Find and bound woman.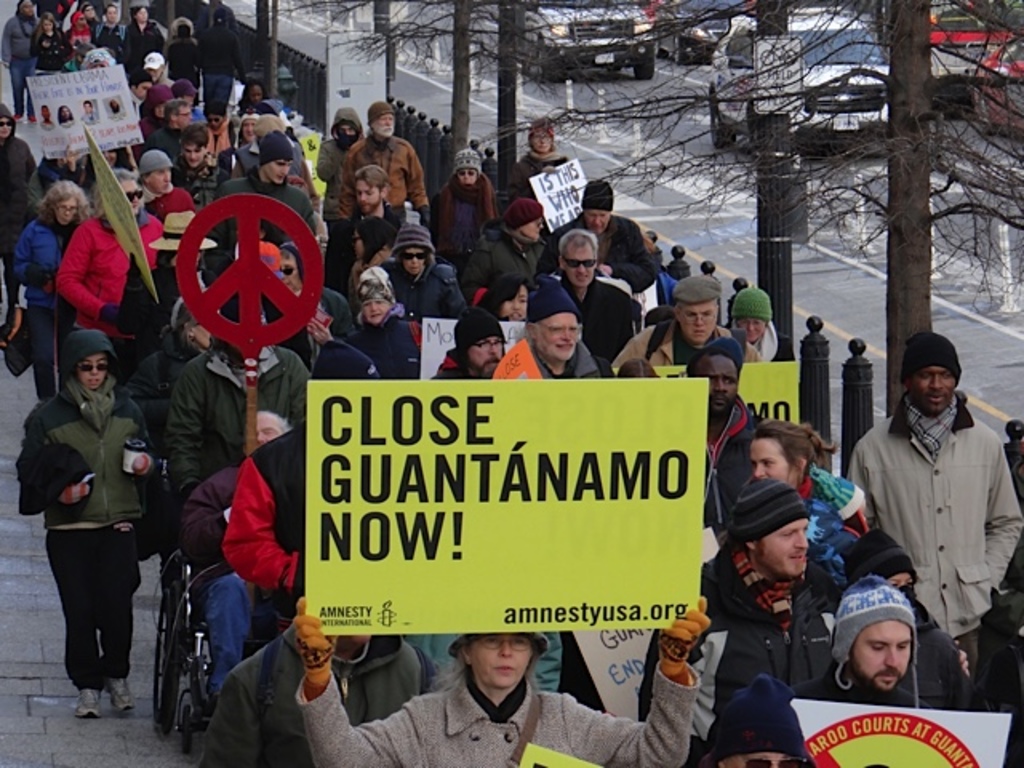
Bound: [left=350, top=275, right=434, bottom=390].
